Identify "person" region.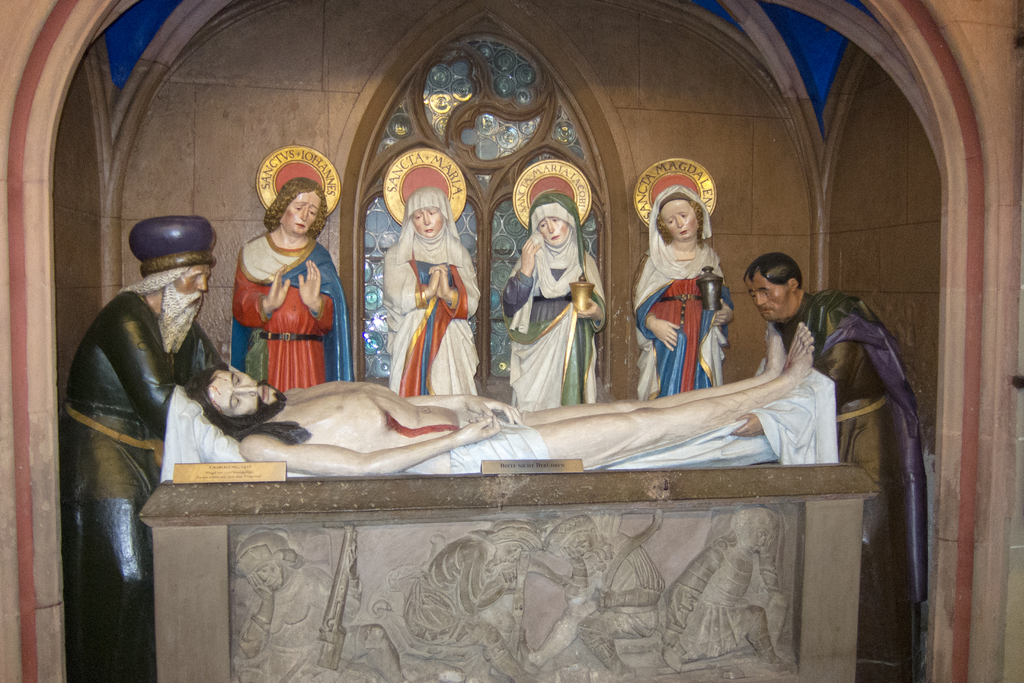
Region: detection(500, 193, 607, 409).
